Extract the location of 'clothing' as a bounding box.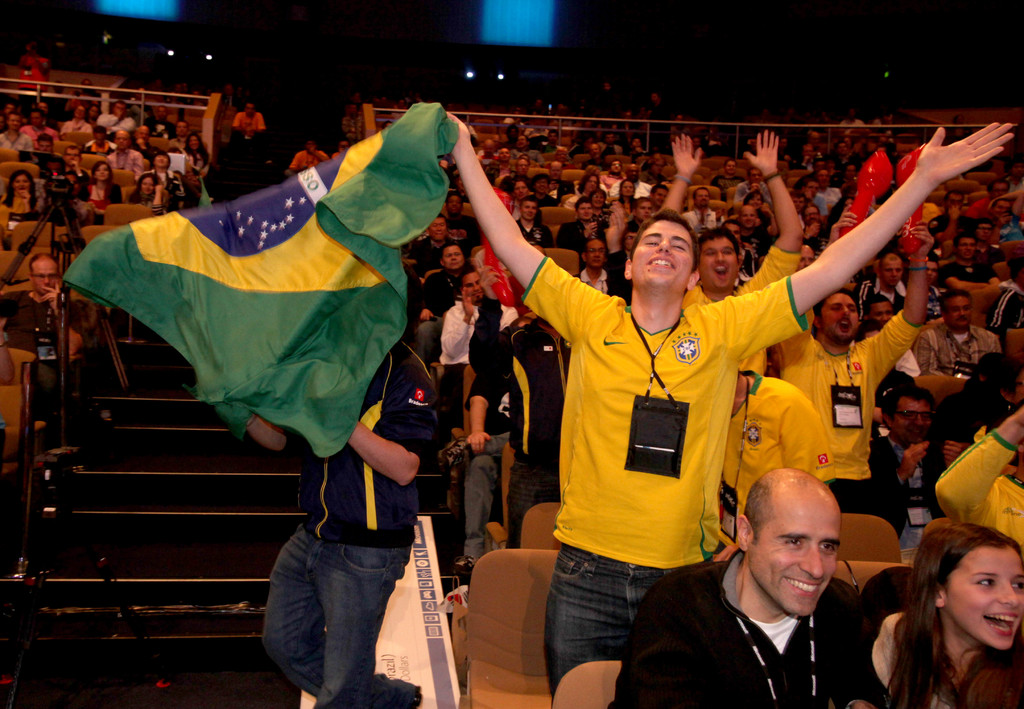
(993, 266, 1023, 332).
